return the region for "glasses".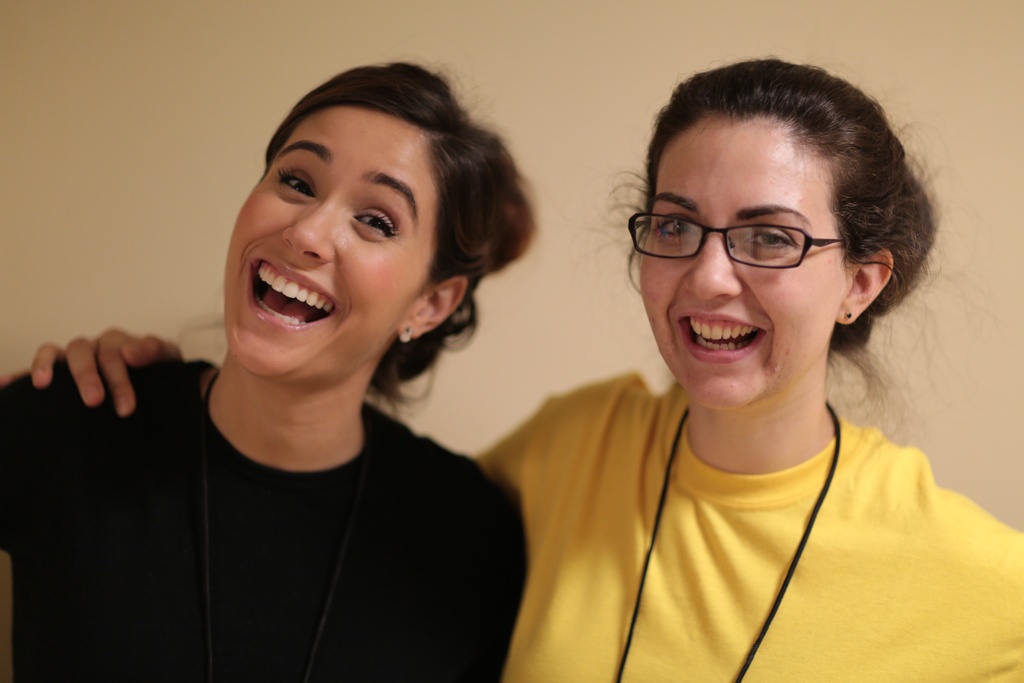
623:208:845:267.
